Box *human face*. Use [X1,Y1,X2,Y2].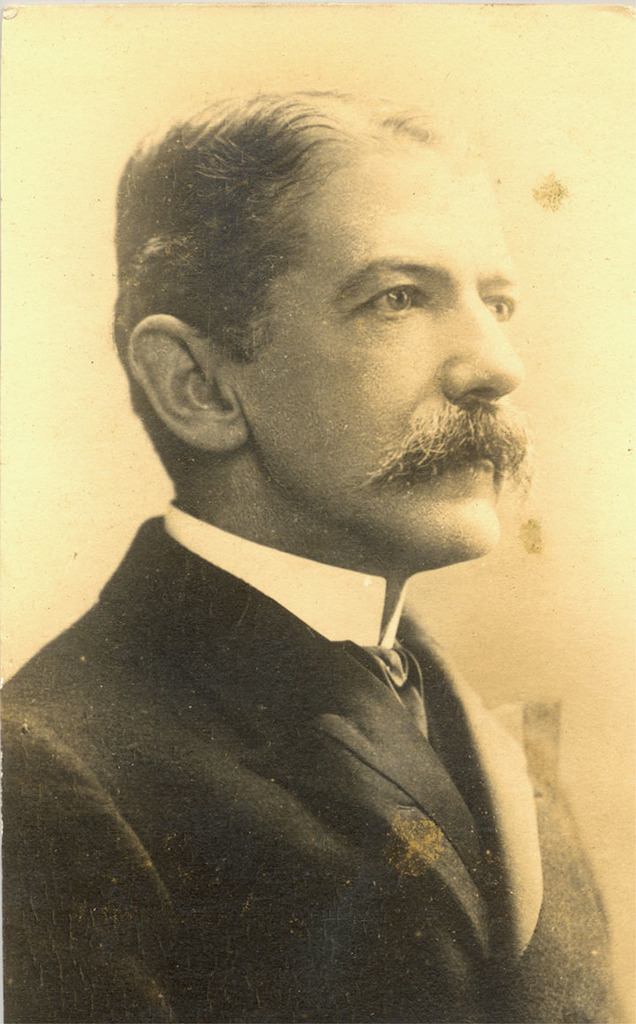
[255,139,527,573].
